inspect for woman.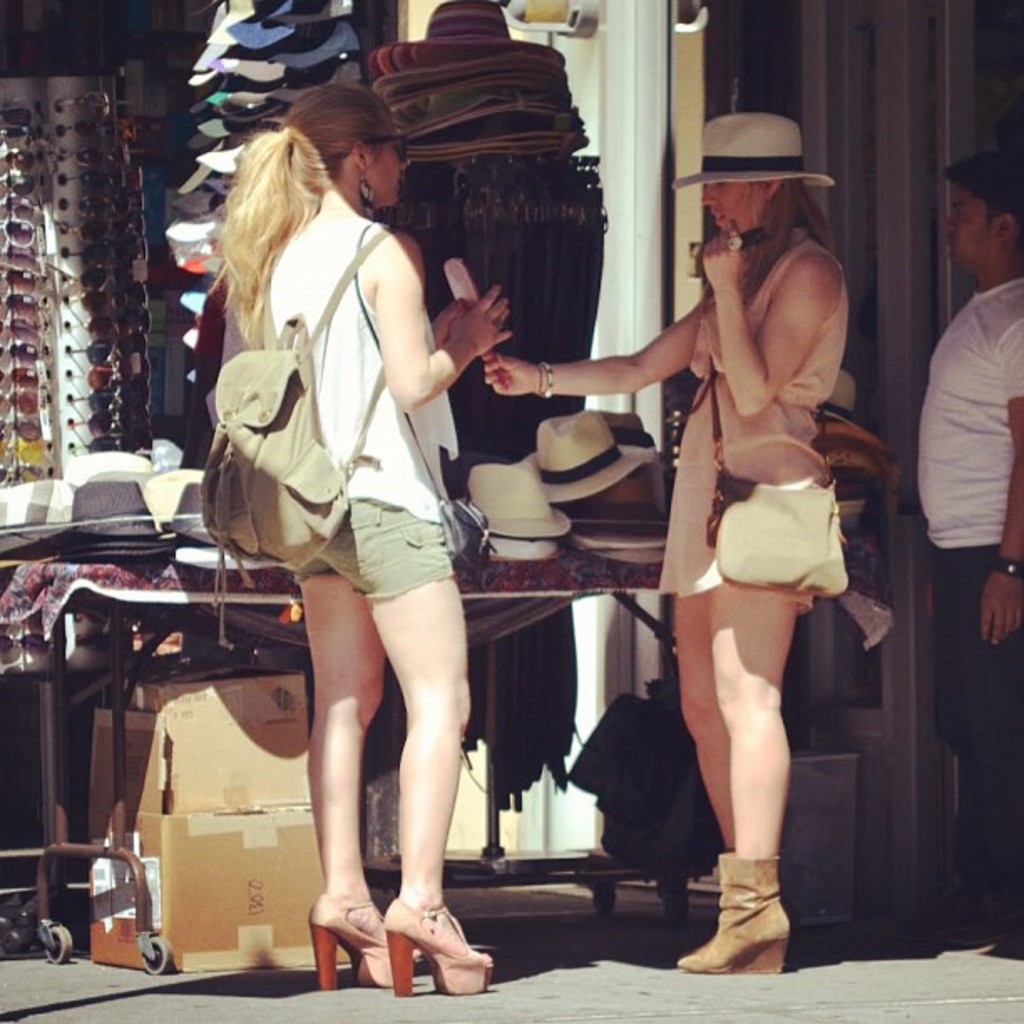
Inspection: [x1=480, y1=122, x2=847, y2=977].
